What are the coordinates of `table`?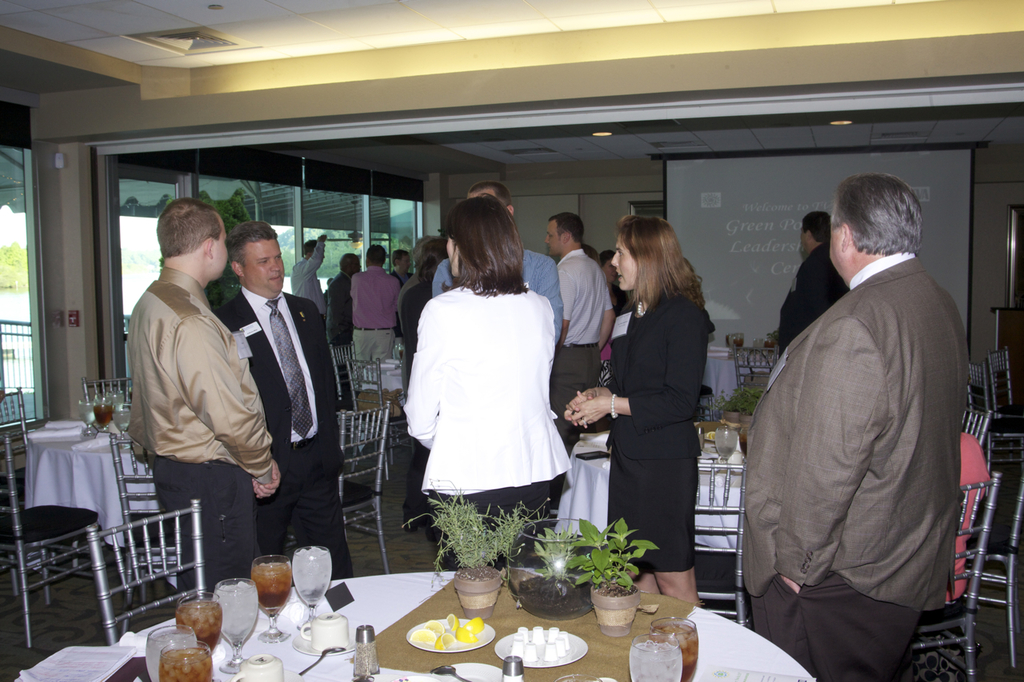
bbox(556, 429, 748, 547).
